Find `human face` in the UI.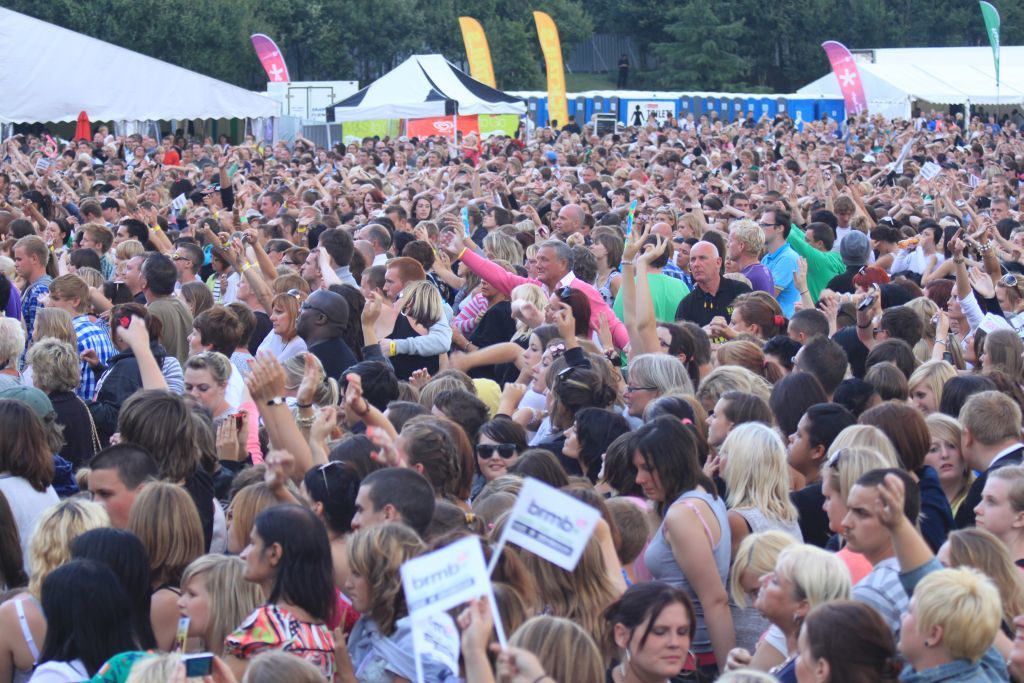
UI element at region(90, 473, 132, 527).
